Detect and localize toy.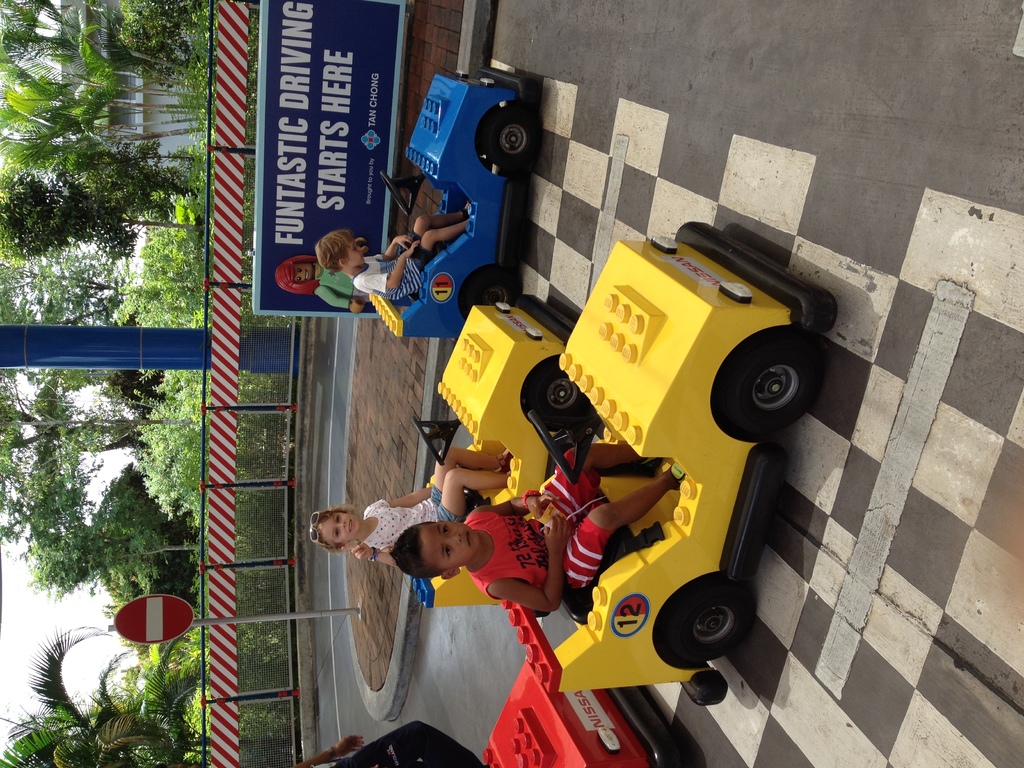
Localized at <bbox>399, 284, 597, 658</bbox>.
